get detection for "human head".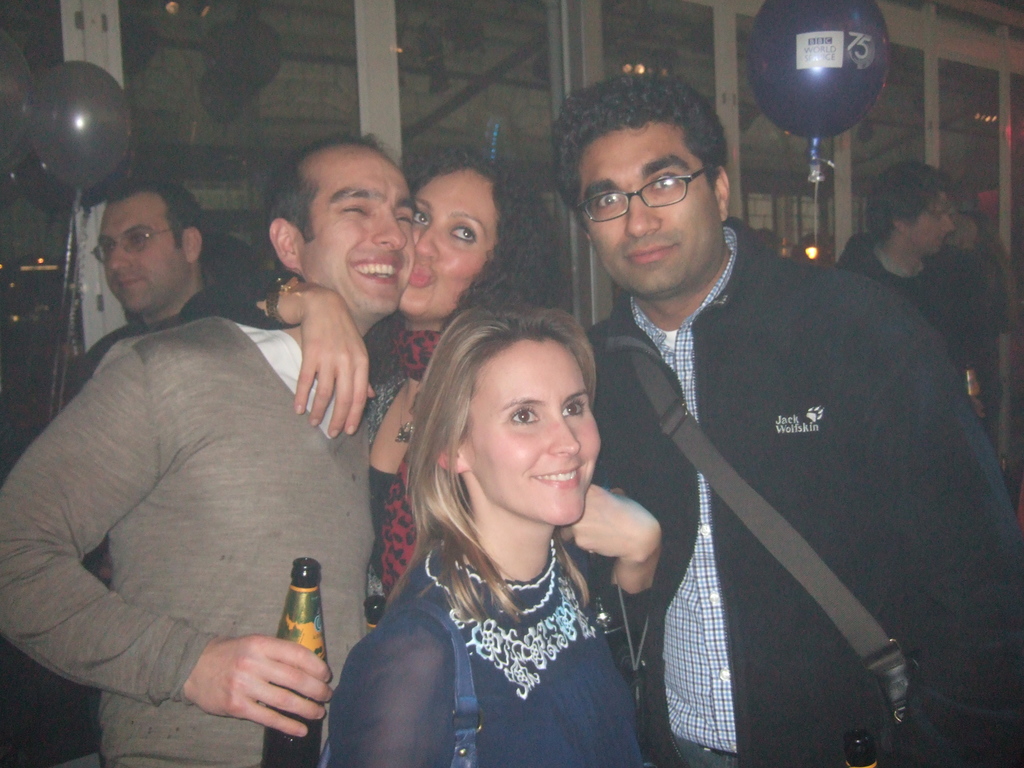
Detection: [x1=760, y1=228, x2=781, y2=252].
